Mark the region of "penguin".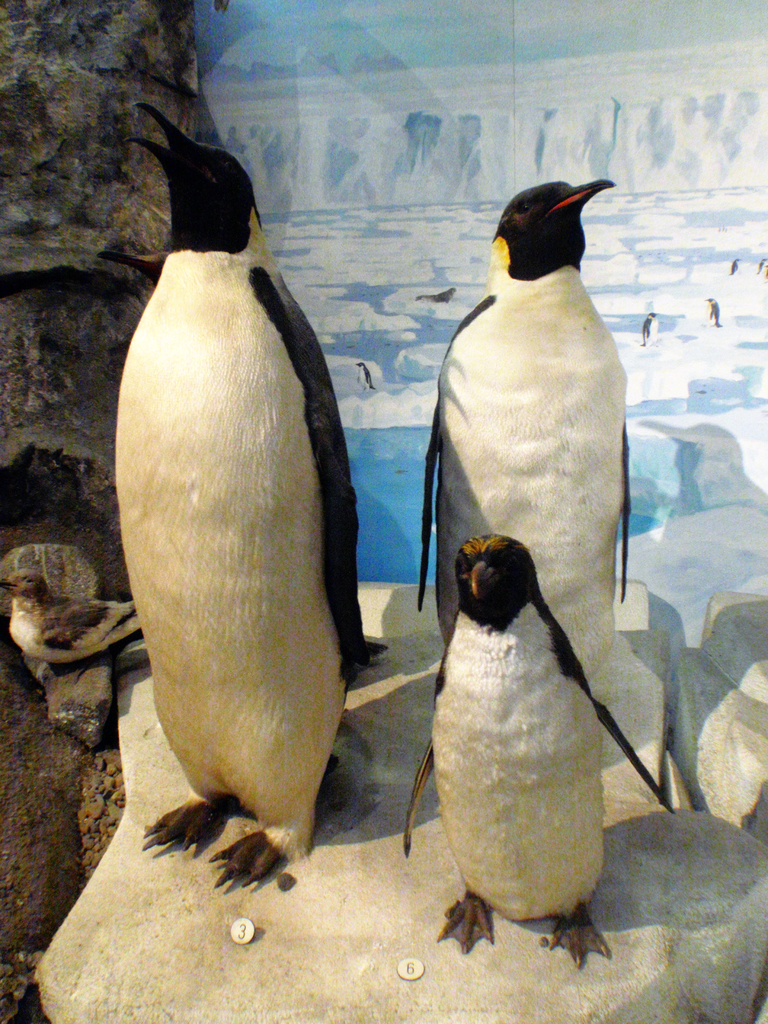
Region: (641, 309, 659, 351).
